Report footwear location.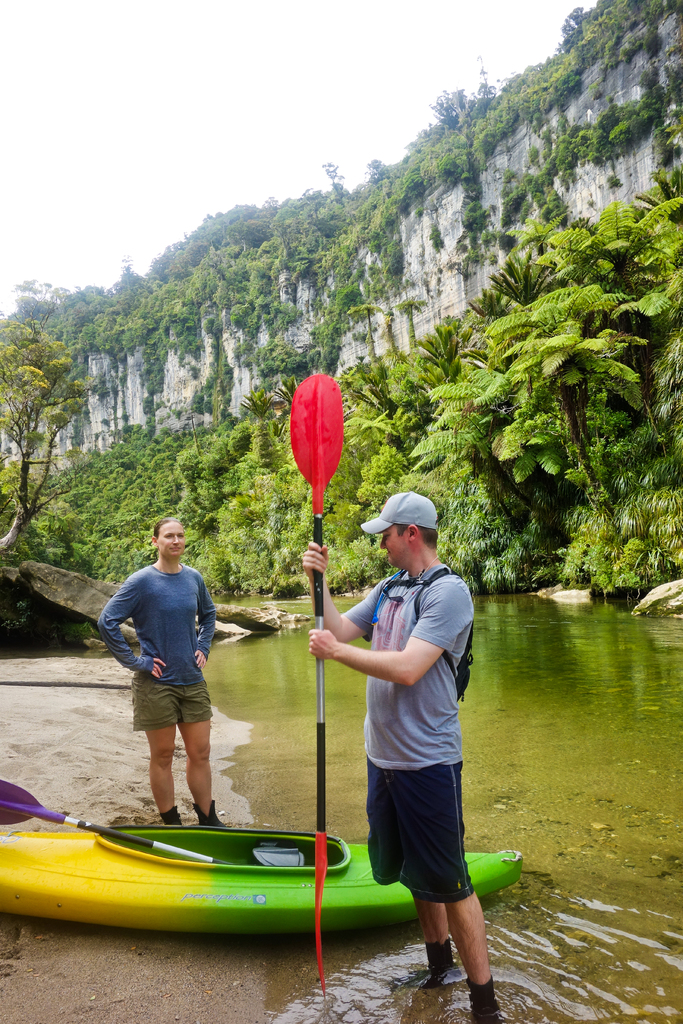
Report: (x1=160, y1=812, x2=182, y2=831).
